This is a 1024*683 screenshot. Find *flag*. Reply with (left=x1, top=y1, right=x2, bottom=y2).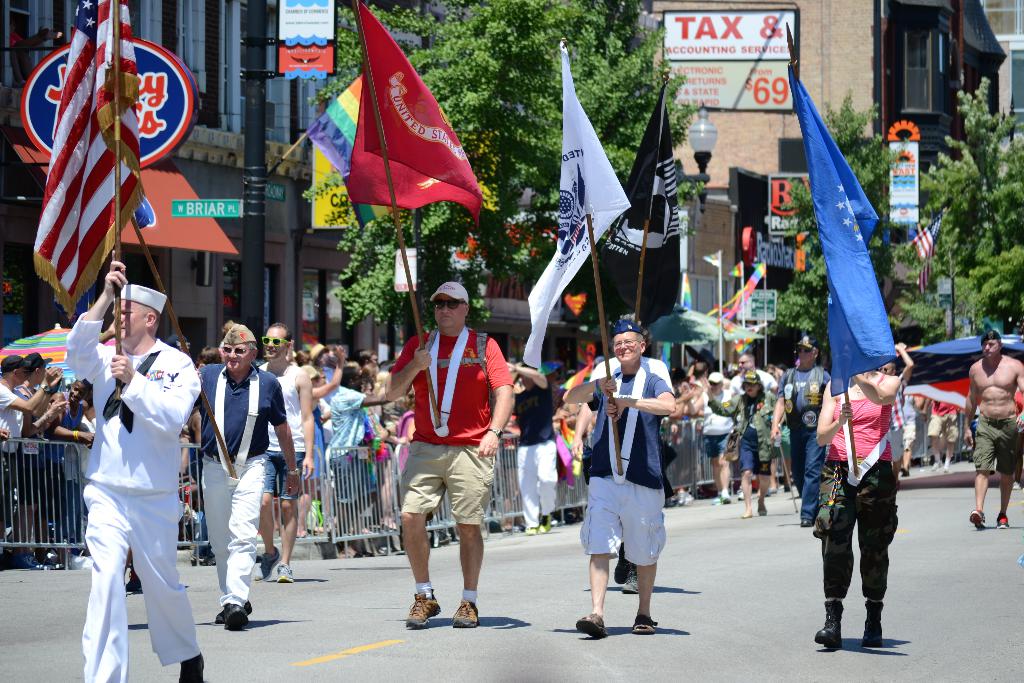
(left=900, top=343, right=1023, bottom=431).
